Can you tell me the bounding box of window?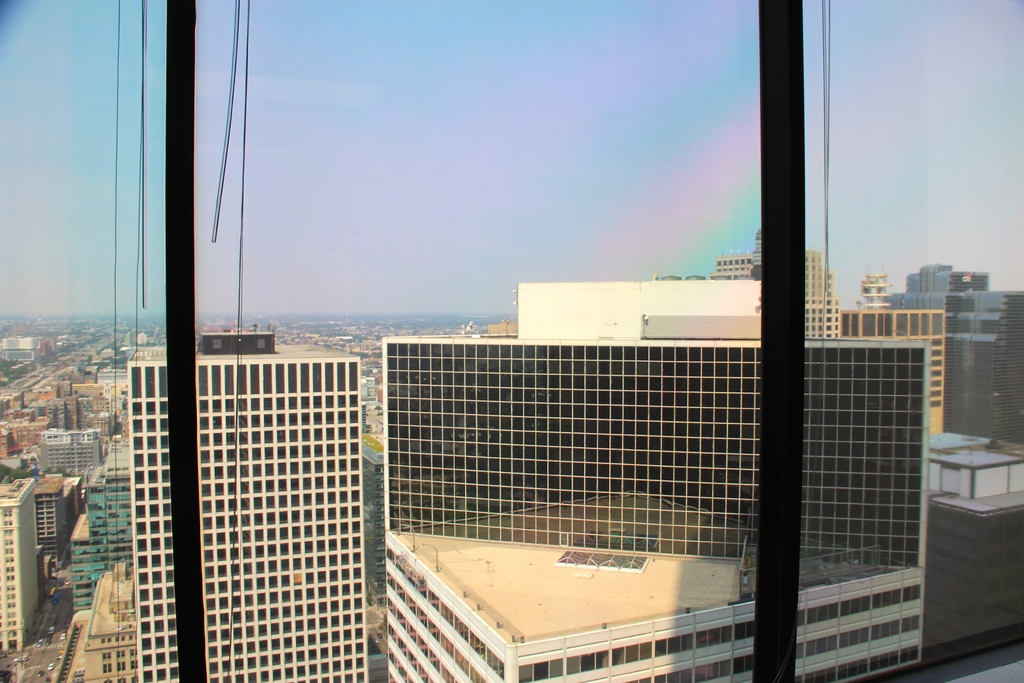
[157, 486, 170, 497].
